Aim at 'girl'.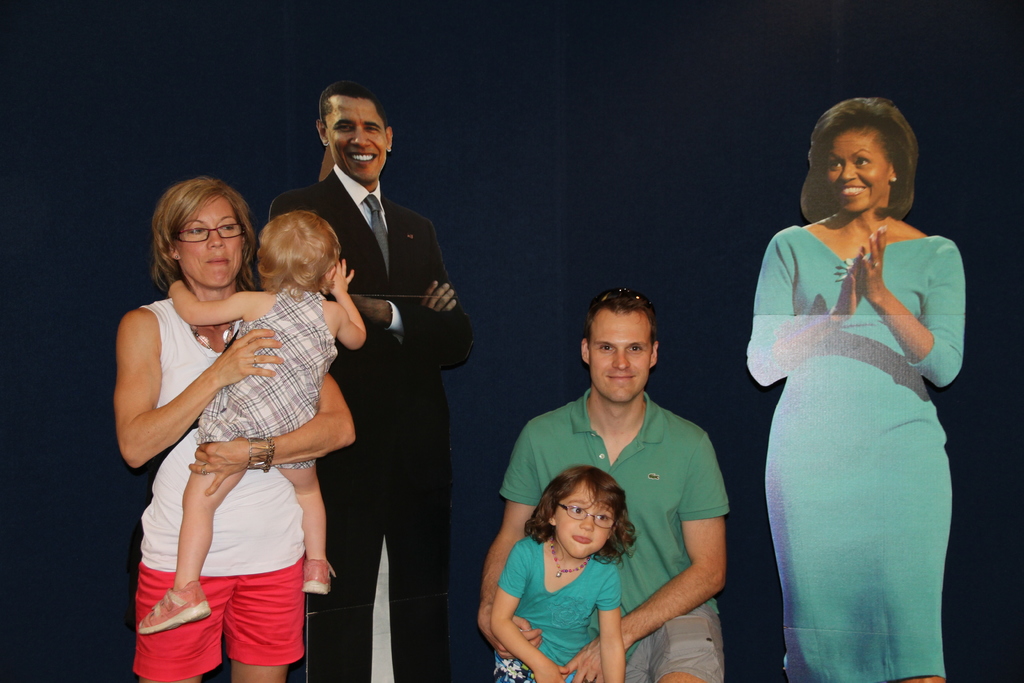
Aimed at region(136, 206, 367, 632).
